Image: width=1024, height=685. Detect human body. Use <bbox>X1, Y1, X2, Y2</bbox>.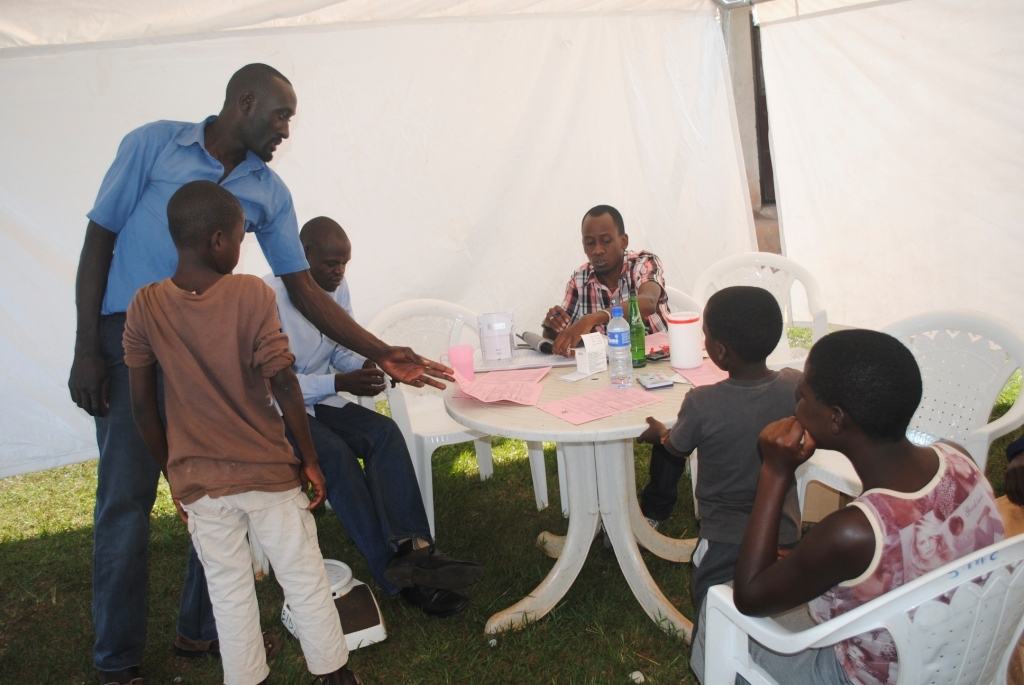
<bbox>253, 212, 467, 573</bbox>.
